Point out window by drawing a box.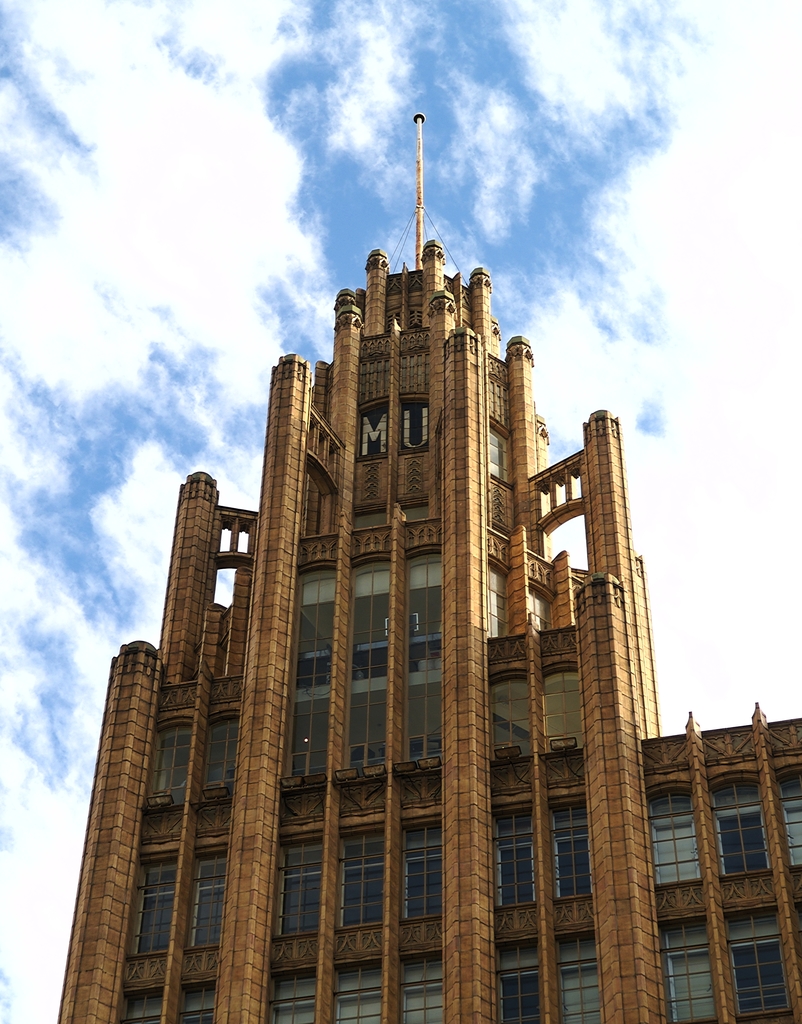
<box>493,671,533,769</box>.
